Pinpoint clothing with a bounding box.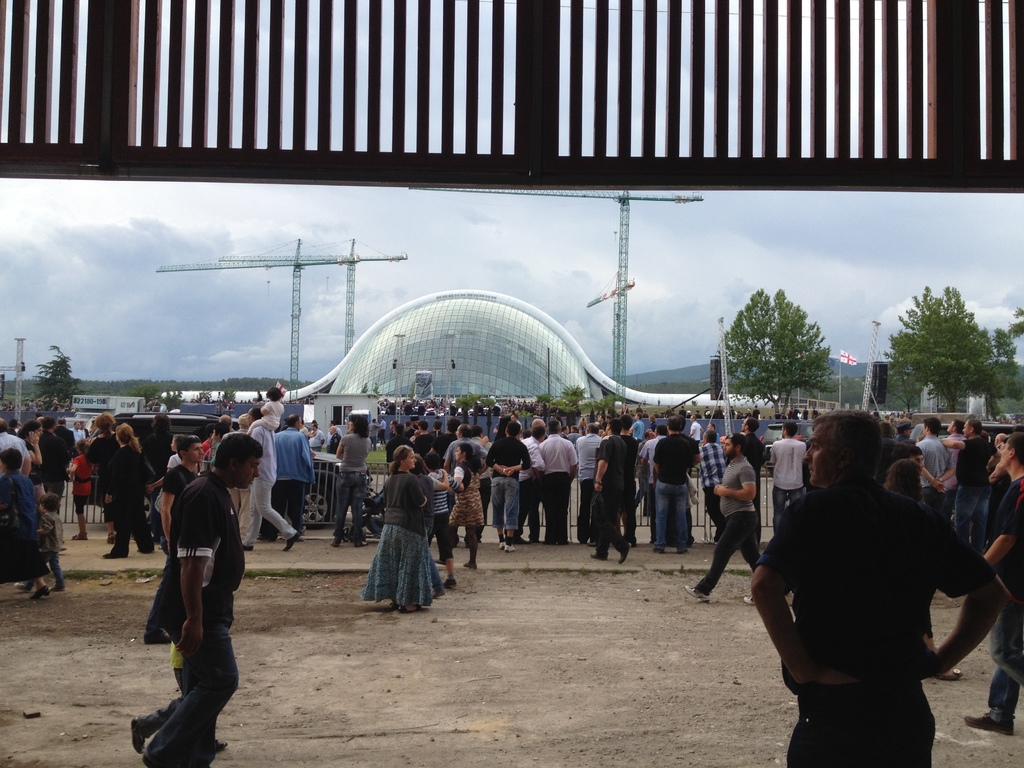
detection(484, 436, 530, 533).
